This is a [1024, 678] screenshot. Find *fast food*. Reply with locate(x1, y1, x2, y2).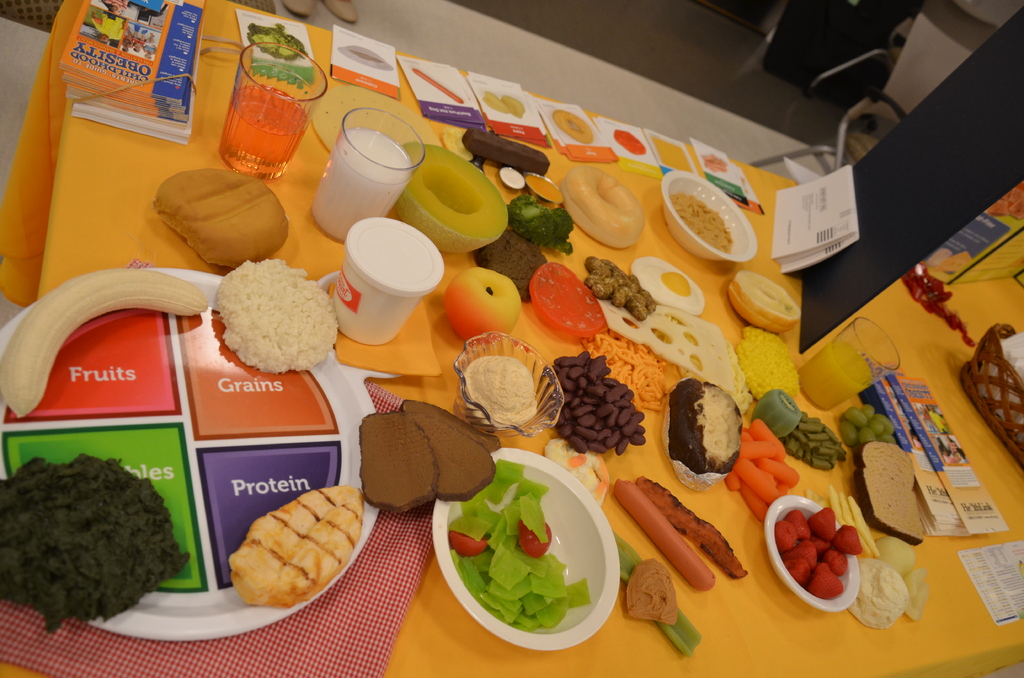
locate(827, 483, 883, 553).
